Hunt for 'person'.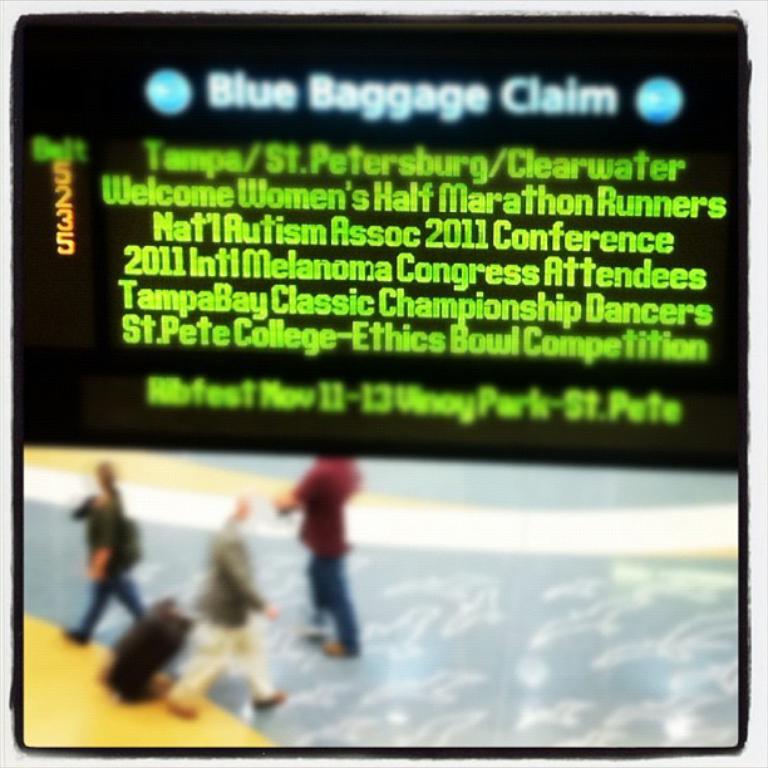
Hunted down at [59, 462, 158, 646].
